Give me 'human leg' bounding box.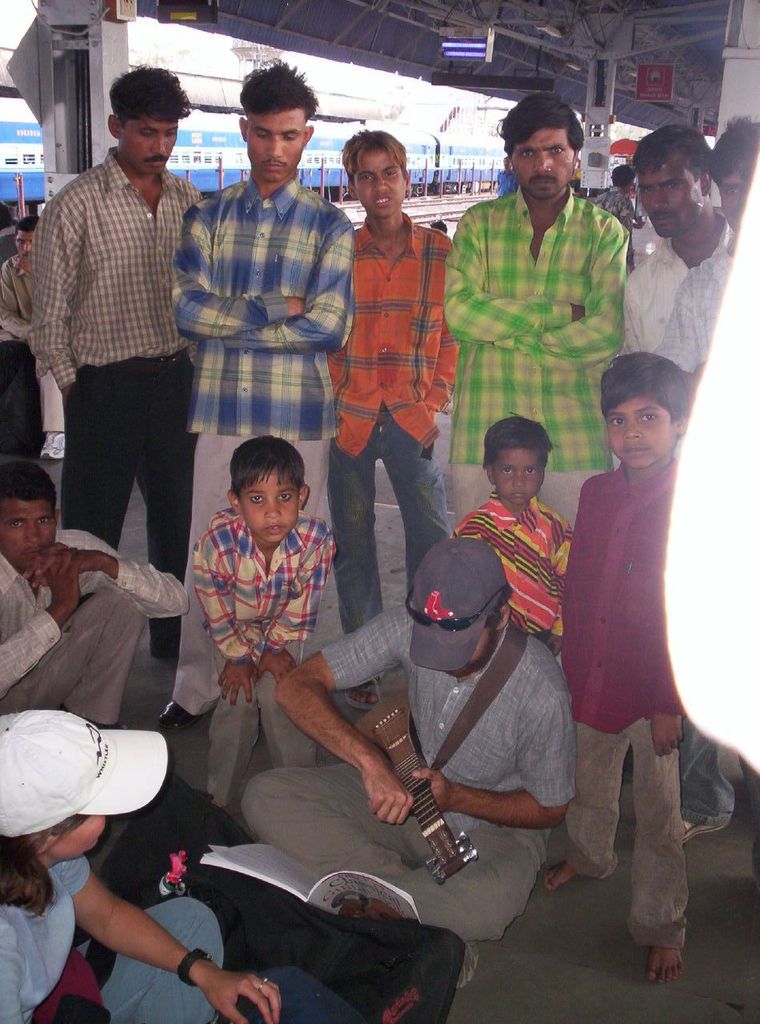
(0, 577, 139, 725).
